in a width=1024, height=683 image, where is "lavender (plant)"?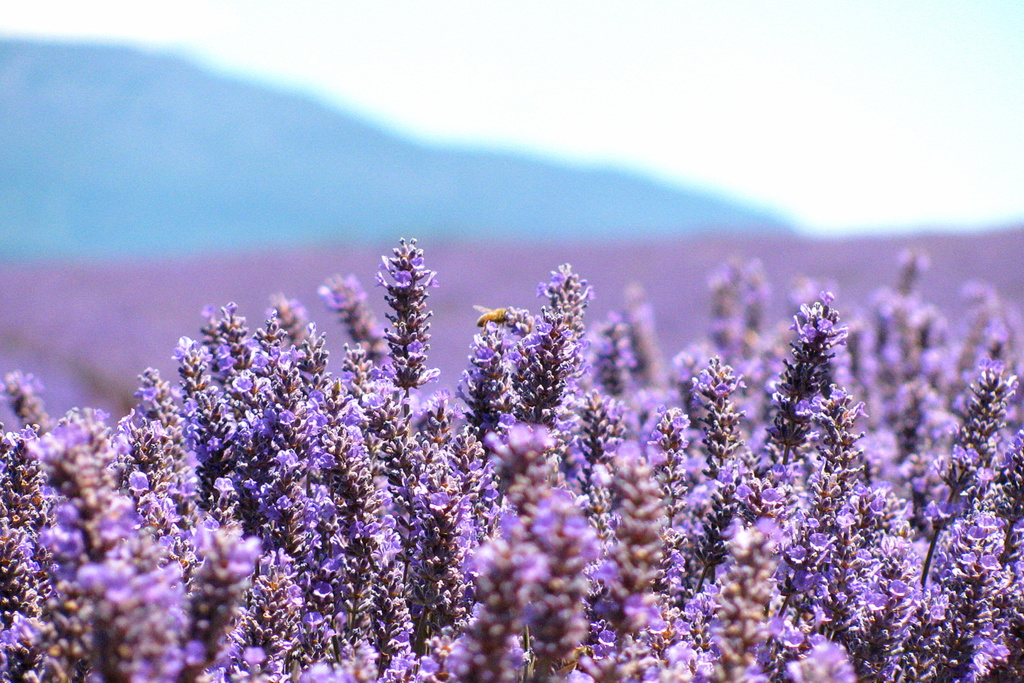
box=[332, 440, 404, 614].
